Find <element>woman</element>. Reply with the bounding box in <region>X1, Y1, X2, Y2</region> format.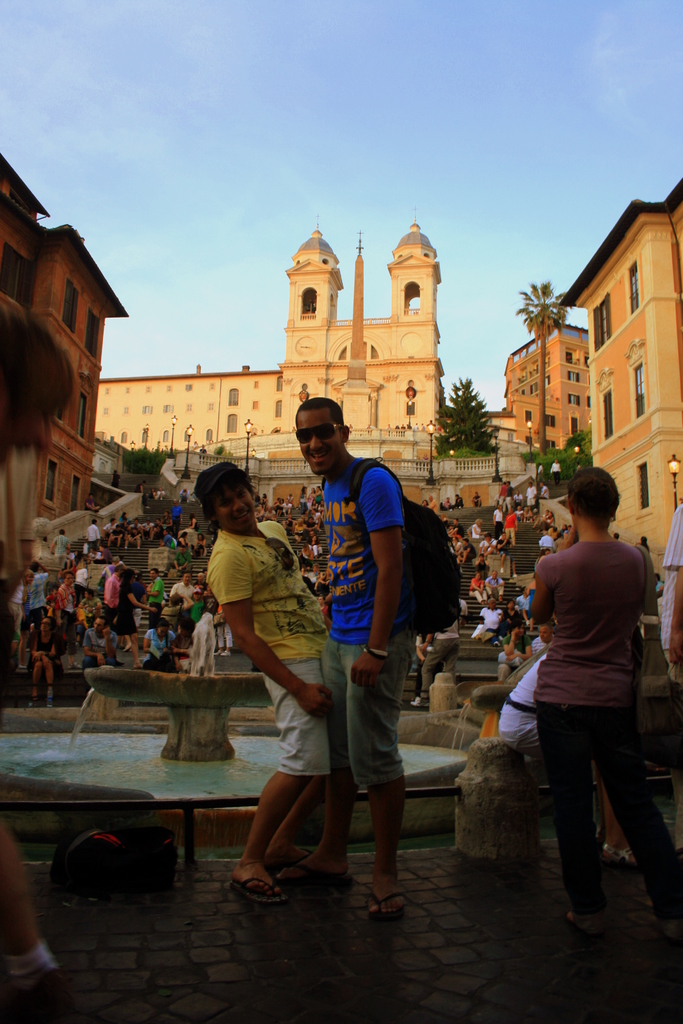
<region>113, 568, 157, 660</region>.
